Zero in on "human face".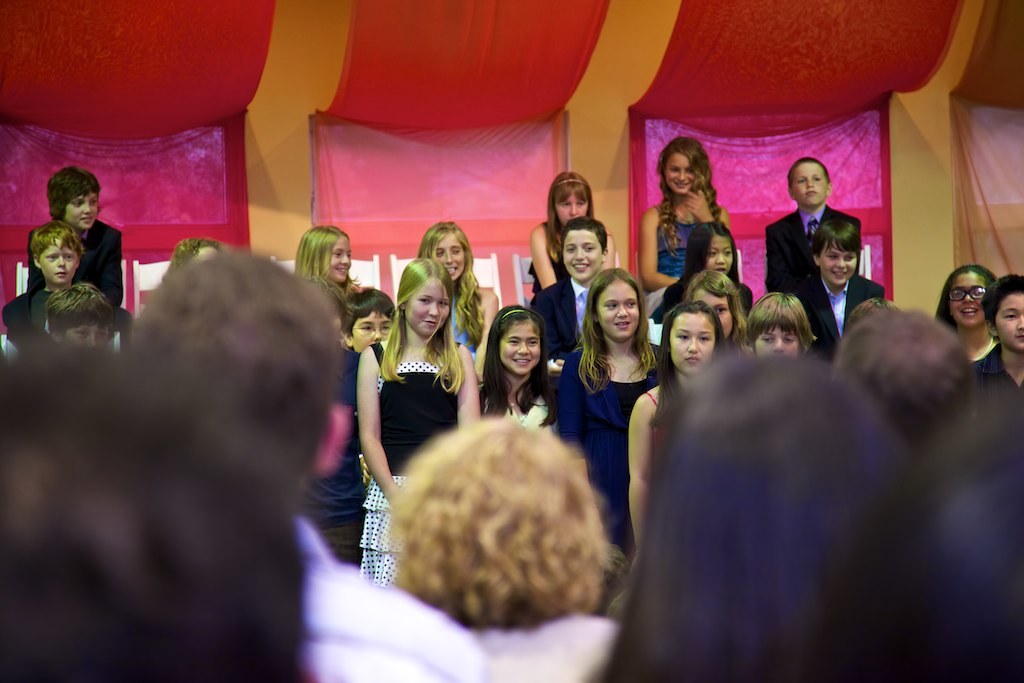
Zeroed in: x1=790 y1=161 x2=830 y2=209.
